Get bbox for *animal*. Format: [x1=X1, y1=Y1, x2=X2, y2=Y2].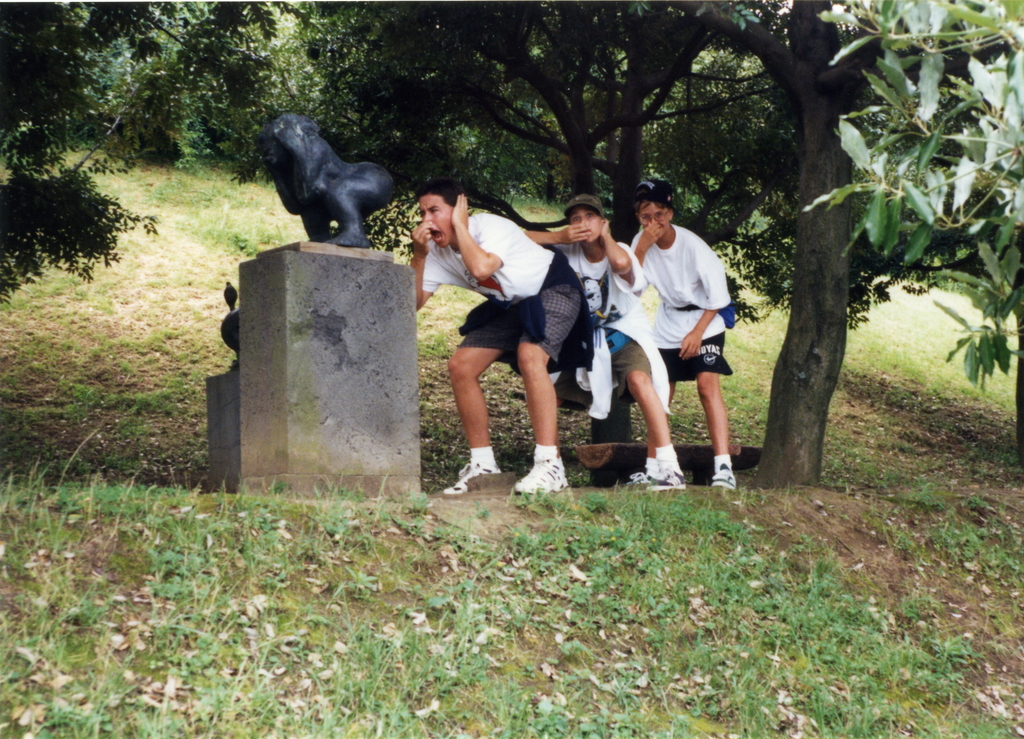
[x1=217, y1=276, x2=241, y2=370].
